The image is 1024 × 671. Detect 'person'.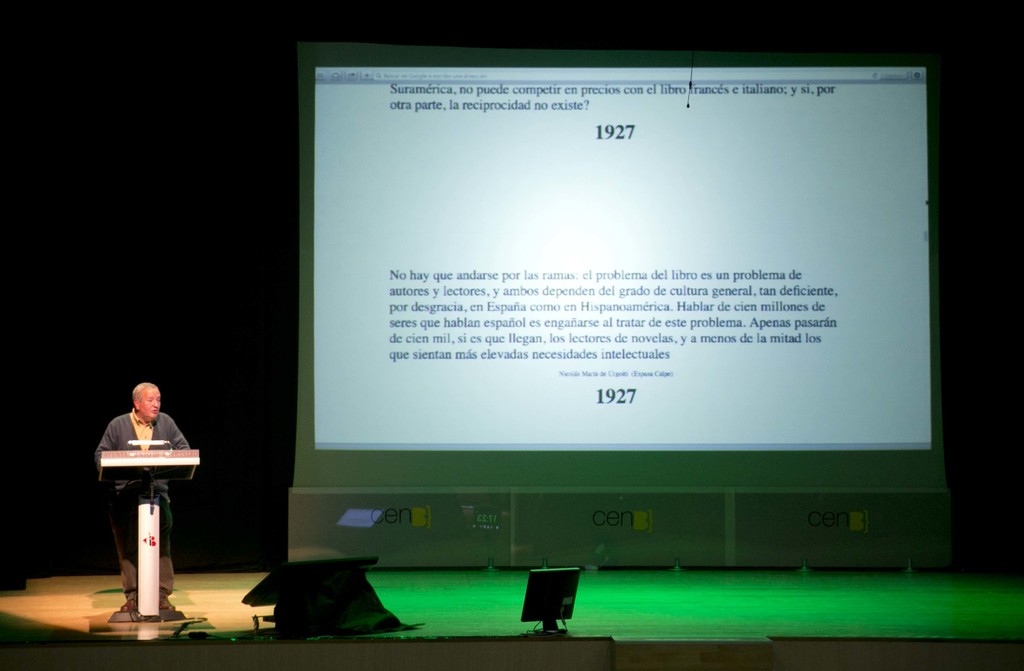
Detection: Rect(89, 379, 191, 623).
